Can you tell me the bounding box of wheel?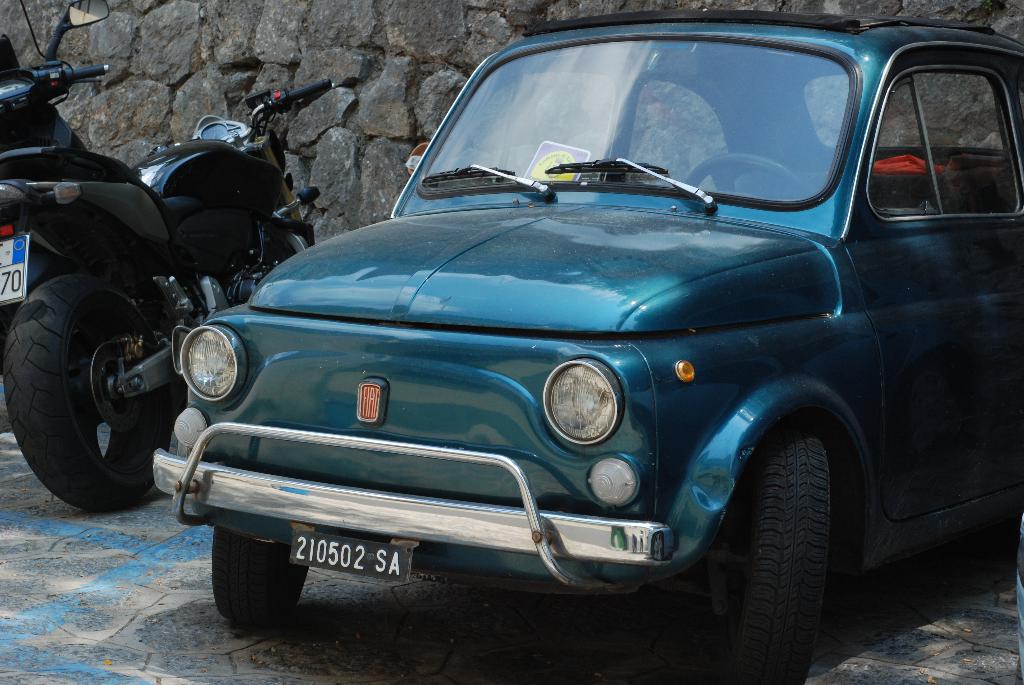
(left=15, top=262, right=165, bottom=503).
